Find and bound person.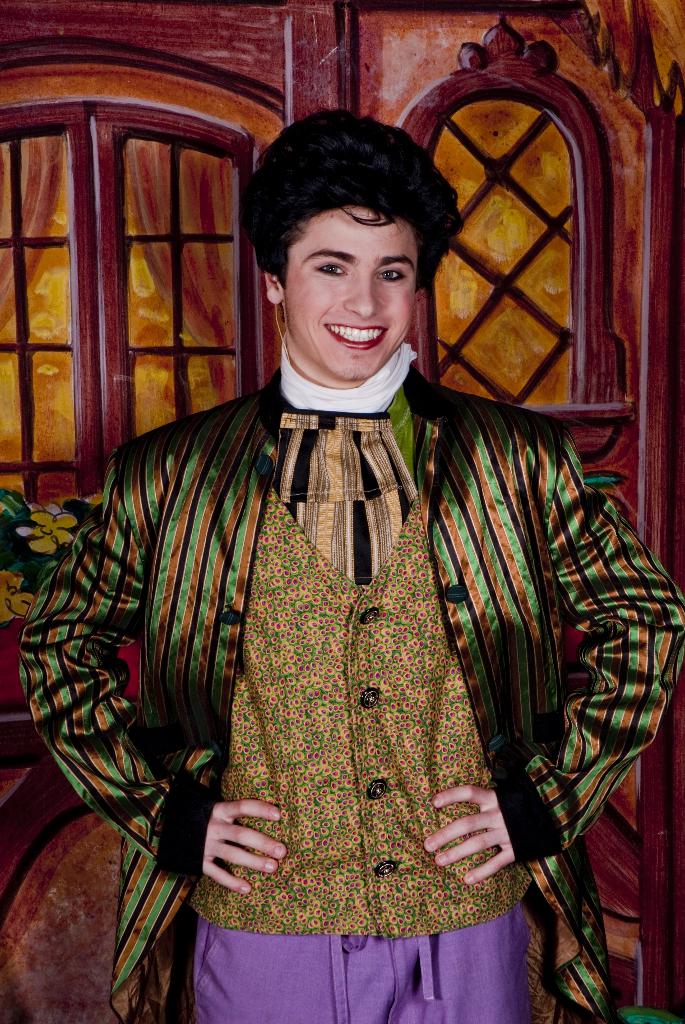
Bound: {"x1": 17, "y1": 106, "x2": 684, "y2": 1023}.
